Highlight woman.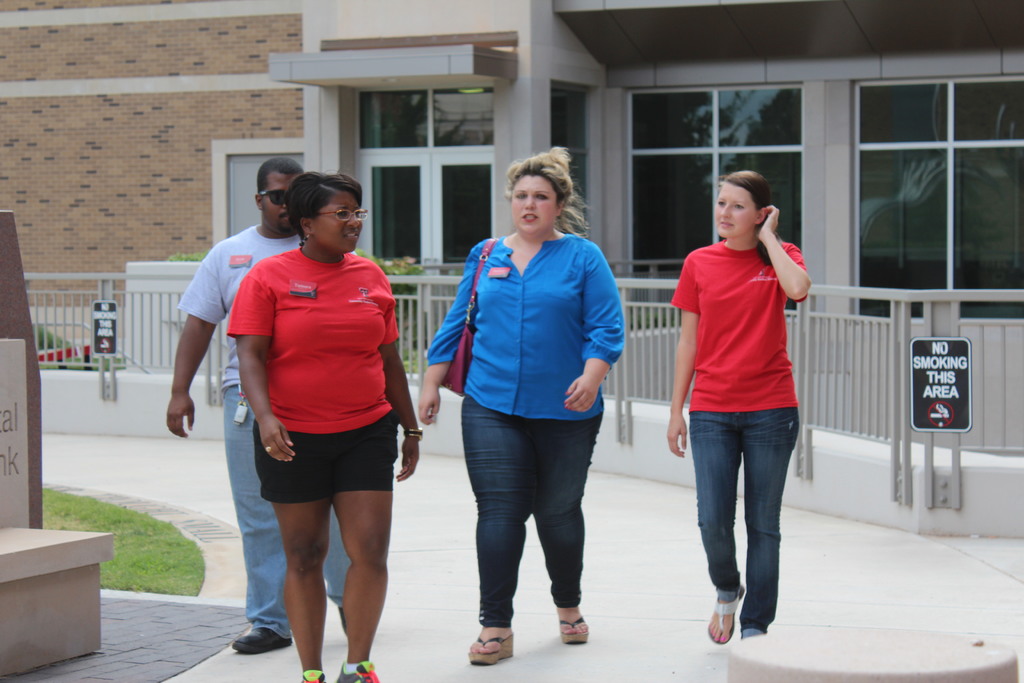
Highlighted region: [left=669, top=174, right=822, bottom=642].
